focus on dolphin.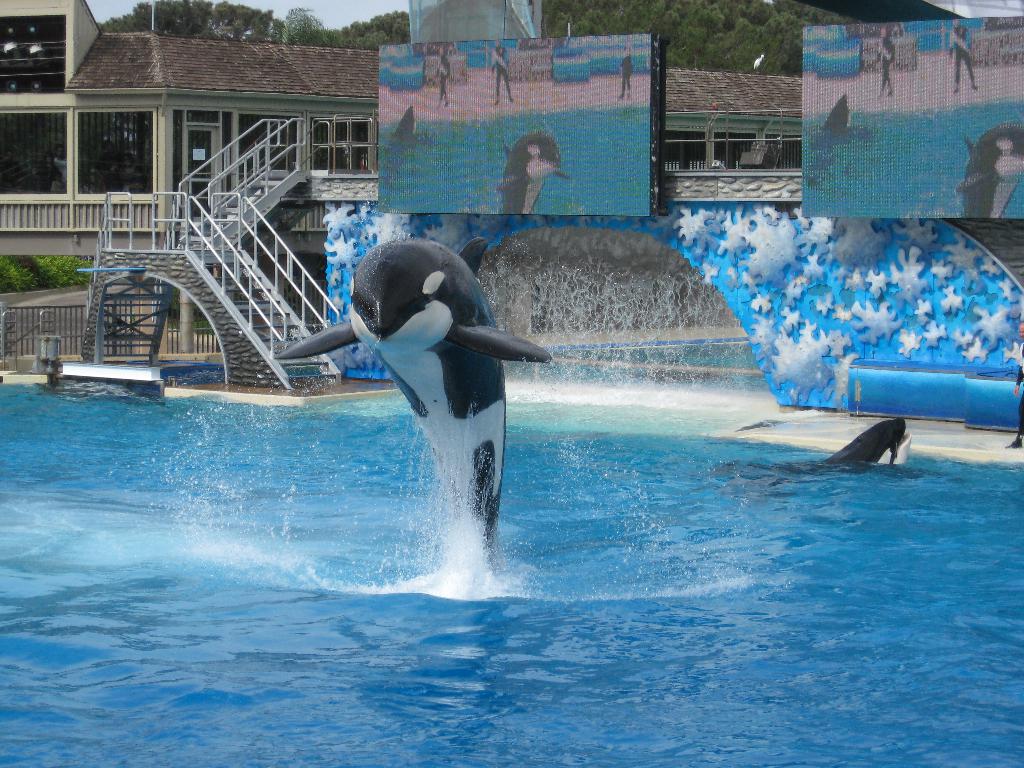
Focused at (x1=495, y1=127, x2=569, y2=209).
